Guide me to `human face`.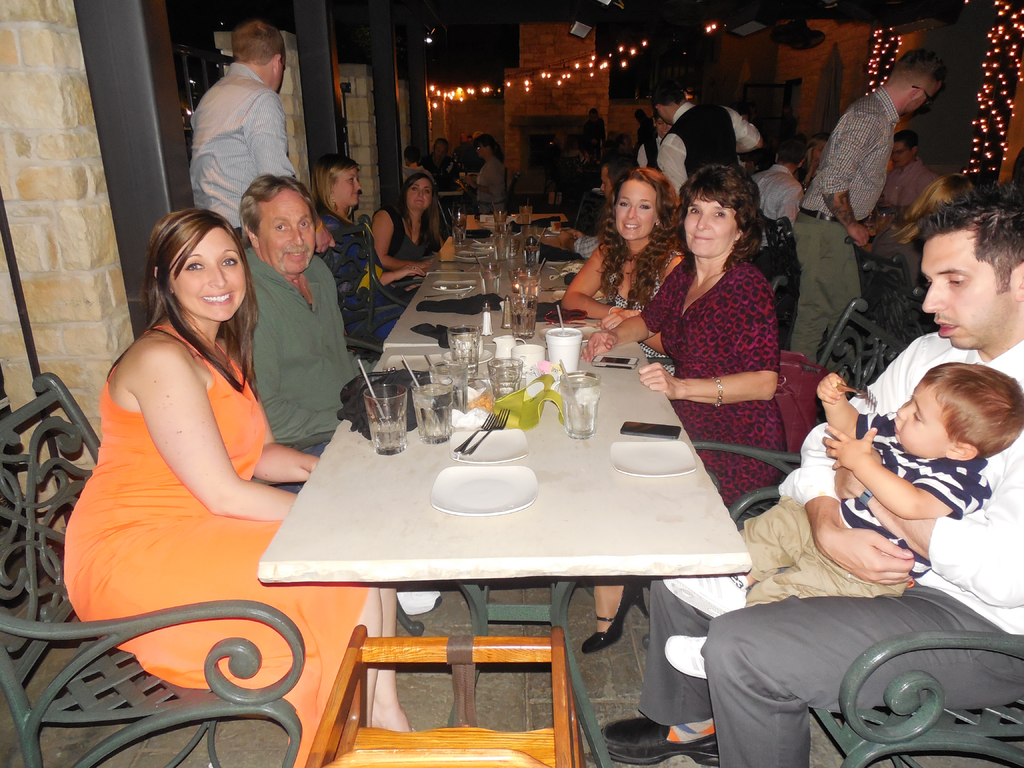
Guidance: pyautogui.locateOnScreen(920, 237, 1012, 347).
